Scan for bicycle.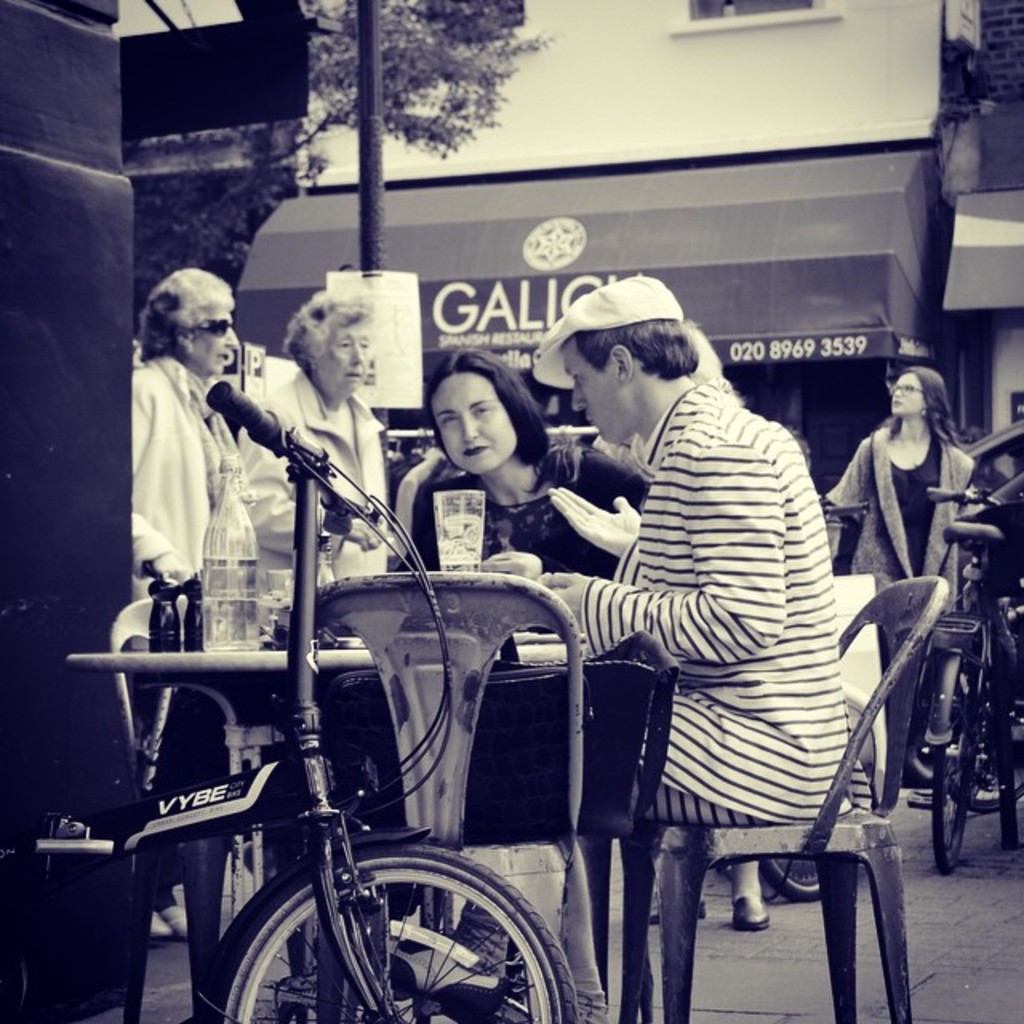
Scan result: x1=0, y1=384, x2=578, y2=1022.
